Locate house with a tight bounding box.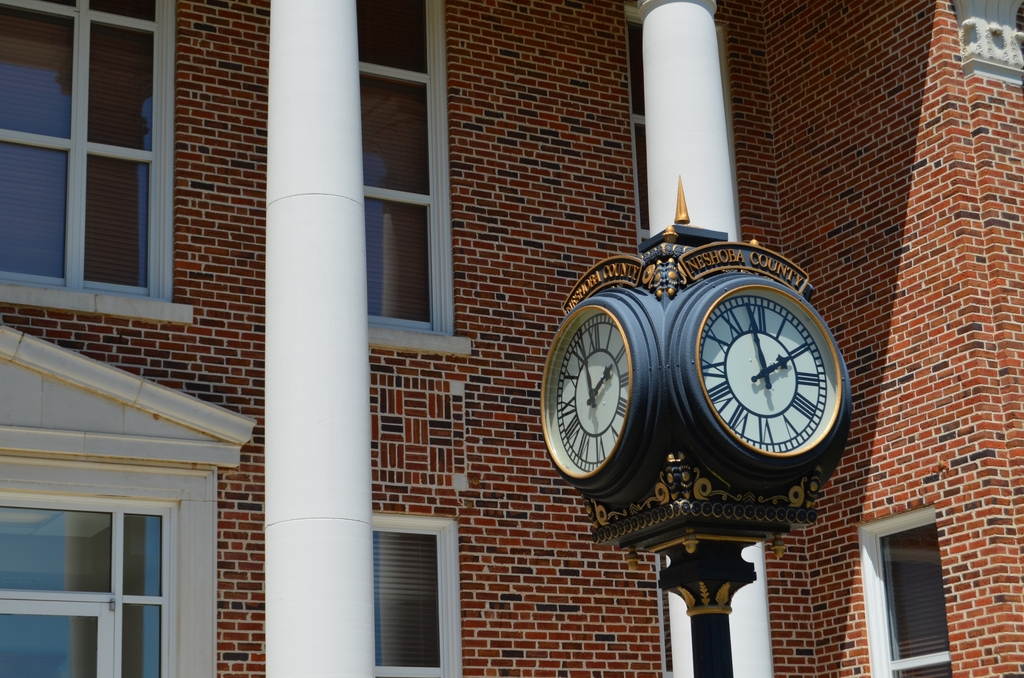
<region>0, 0, 1023, 677</region>.
